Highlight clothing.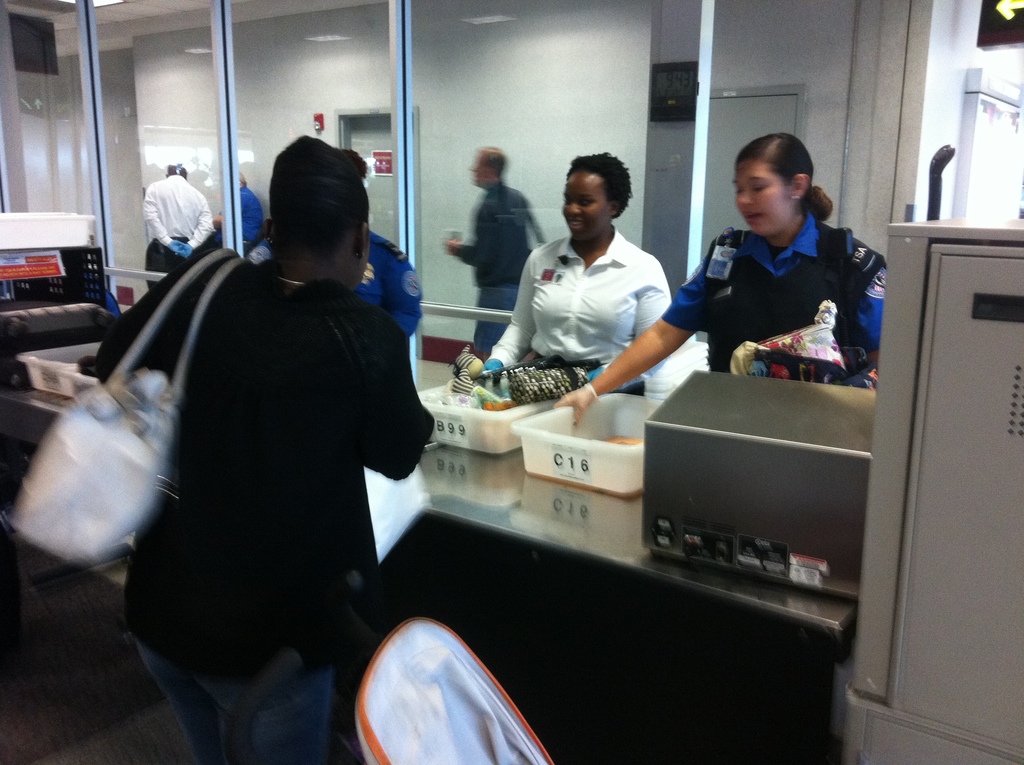
Highlighted region: {"x1": 662, "y1": 211, "x2": 888, "y2": 377}.
